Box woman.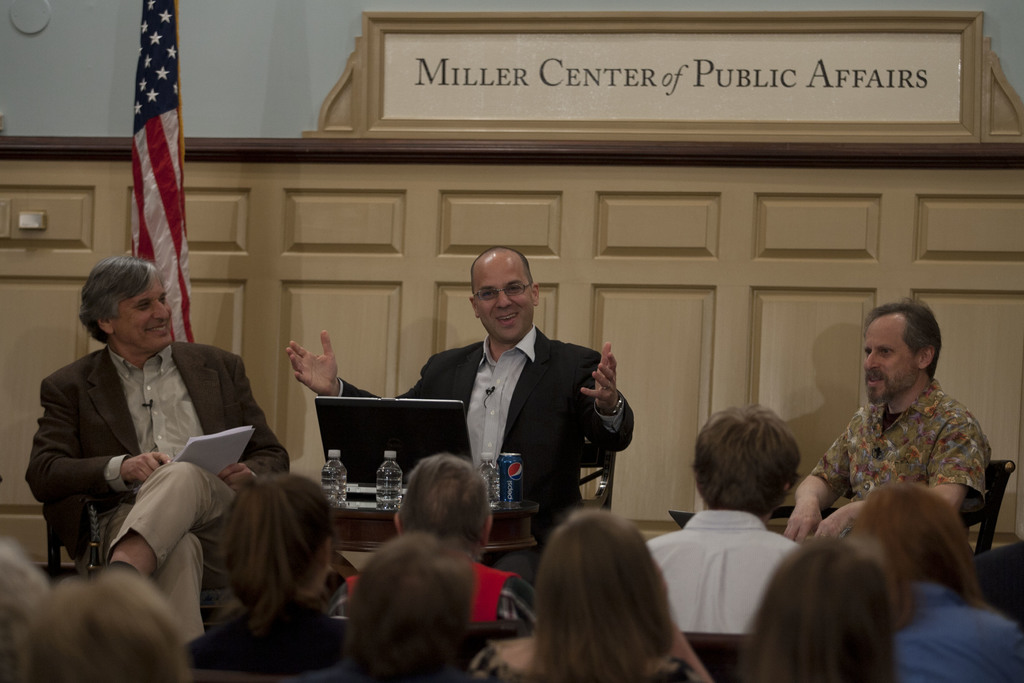
(x1=849, y1=482, x2=1023, y2=682).
